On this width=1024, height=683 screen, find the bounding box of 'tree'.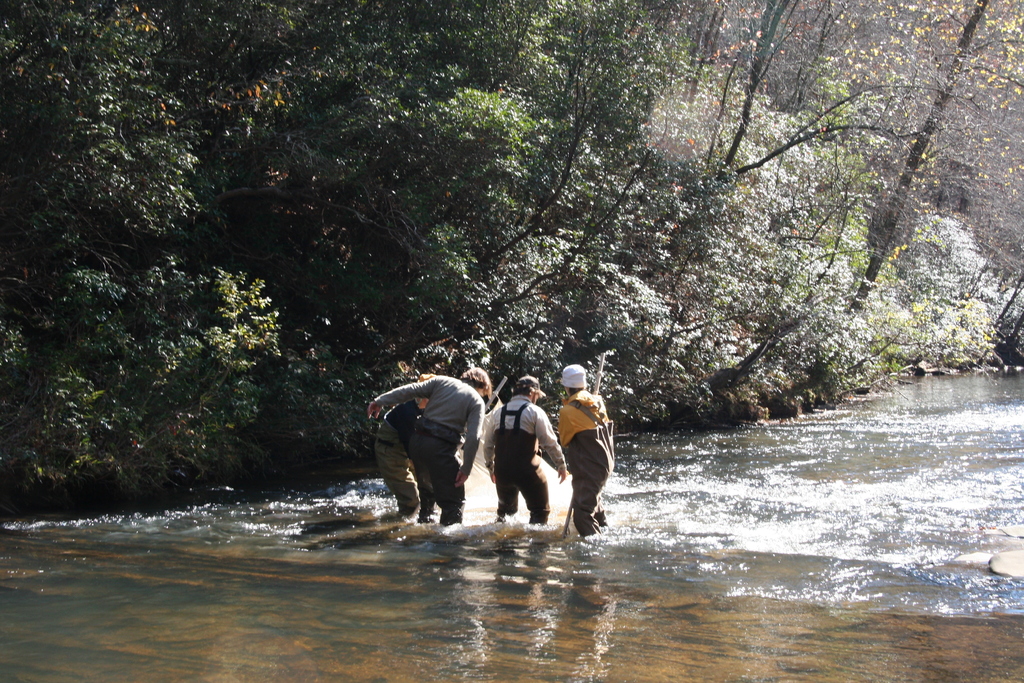
Bounding box: l=839, t=0, r=1023, b=319.
